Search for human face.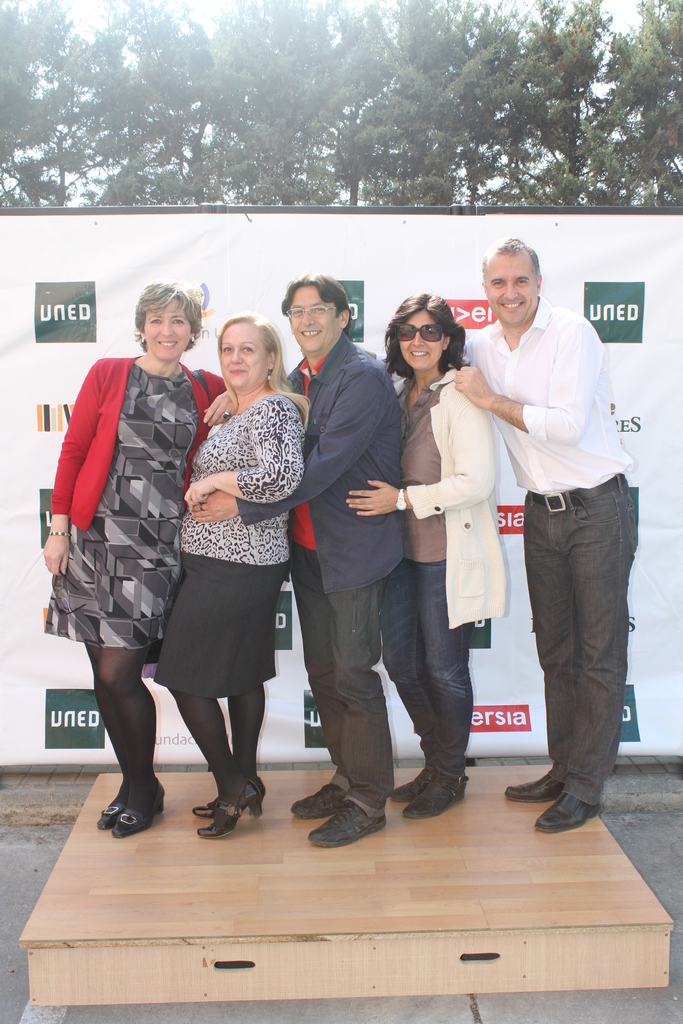
Found at crop(141, 300, 197, 363).
